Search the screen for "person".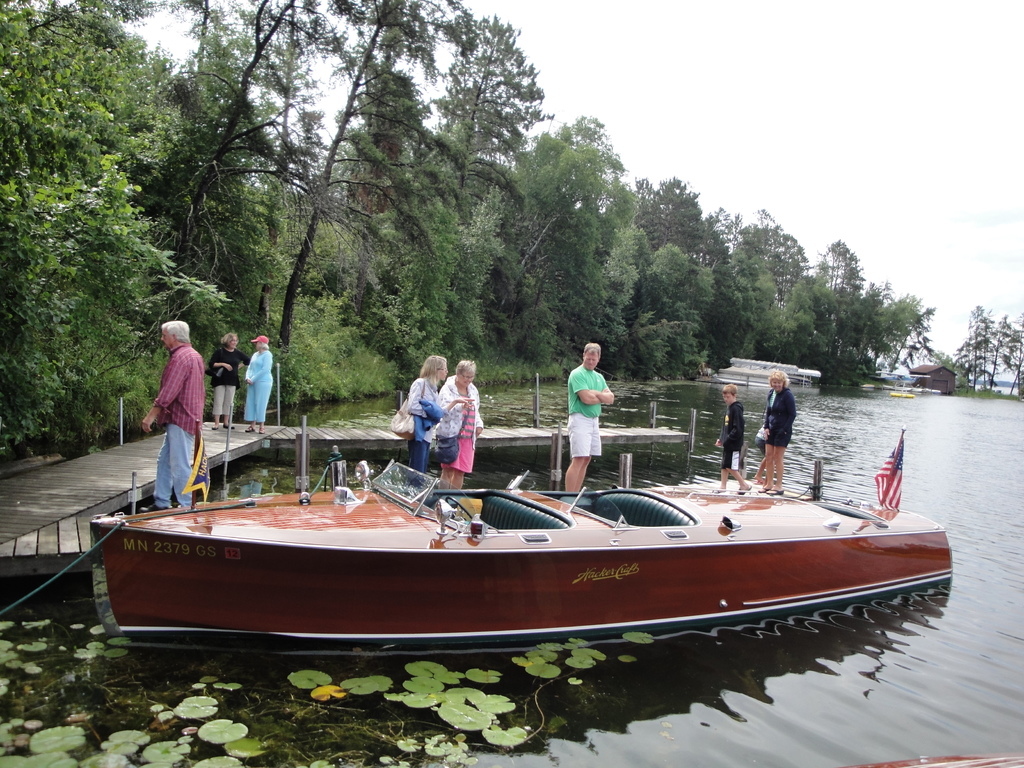
Found at BBox(712, 385, 753, 495).
